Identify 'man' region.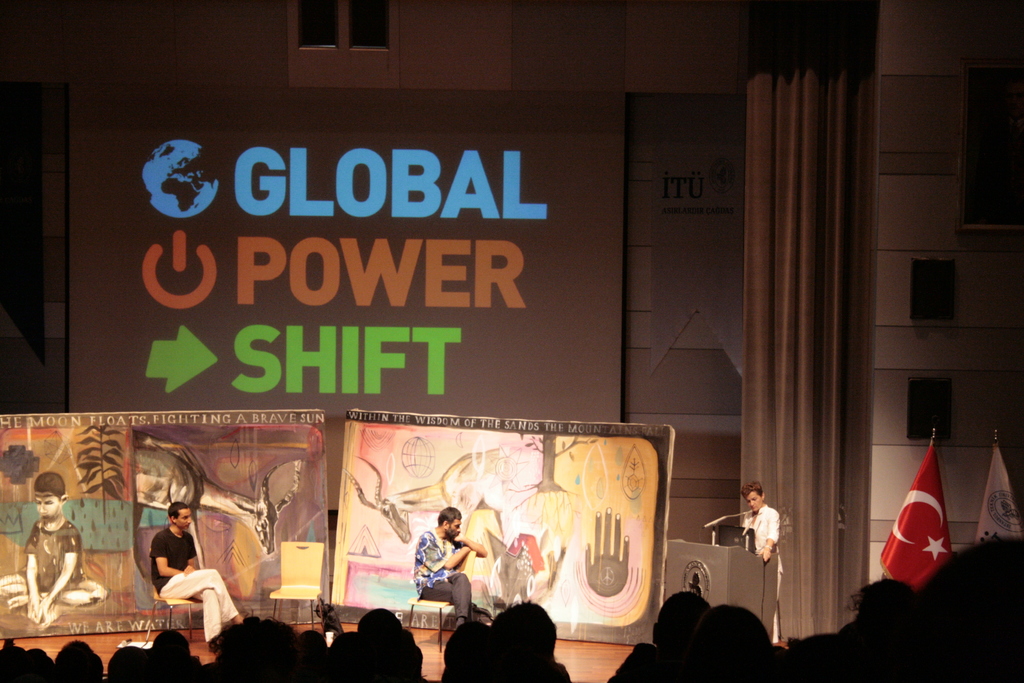
Region: {"x1": 151, "y1": 499, "x2": 239, "y2": 649}.
